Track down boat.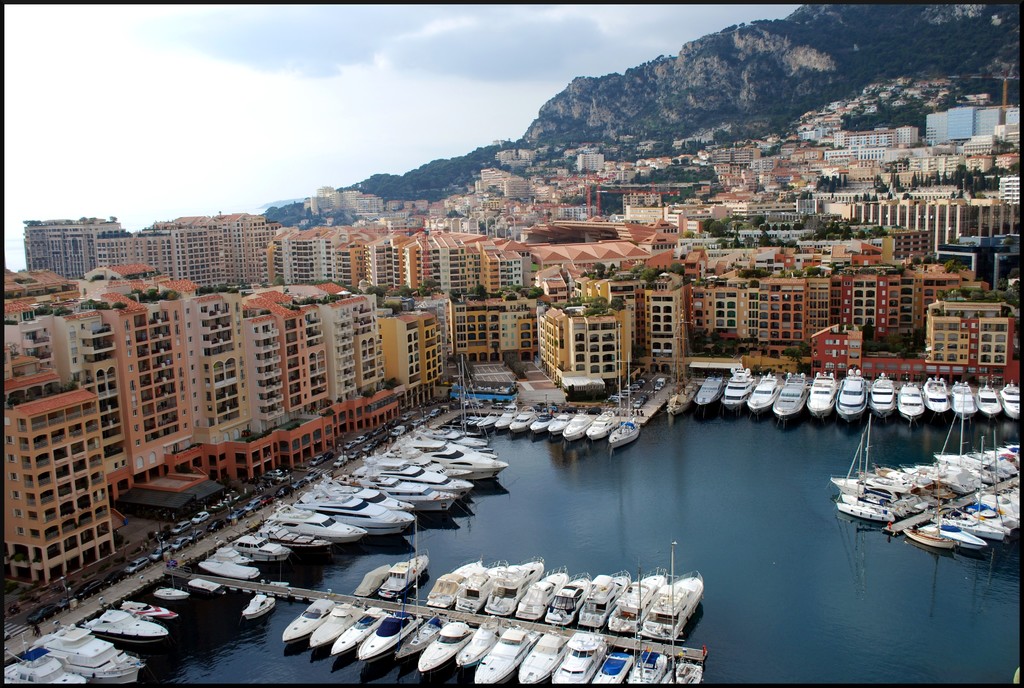
Tracked to 563/413/590/437.
